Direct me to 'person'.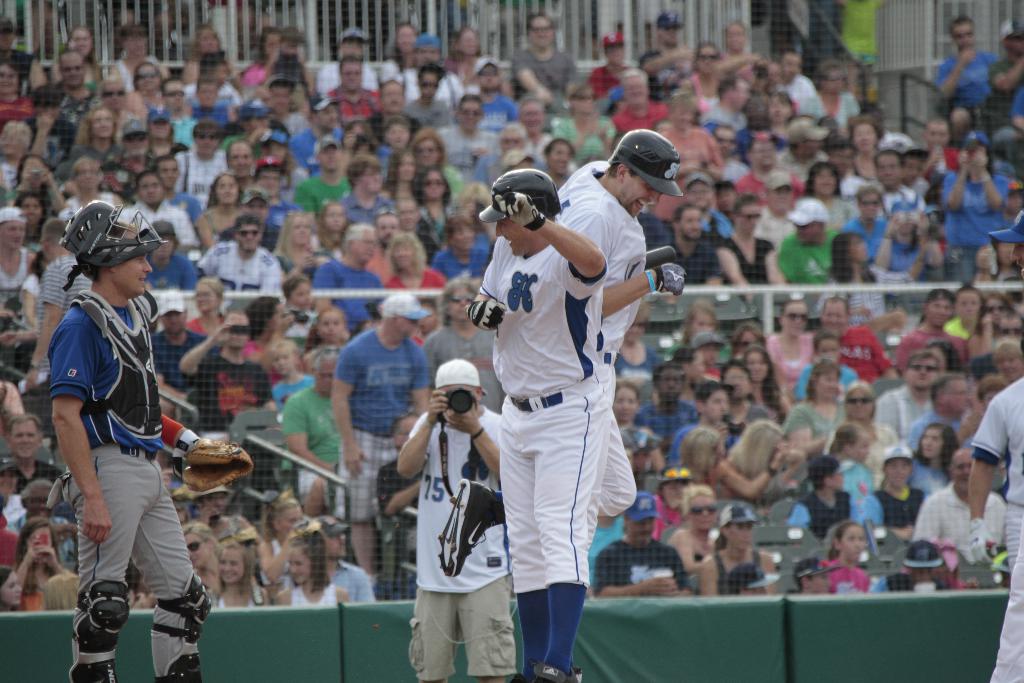
Direction: [52, 22, 102, 88].
